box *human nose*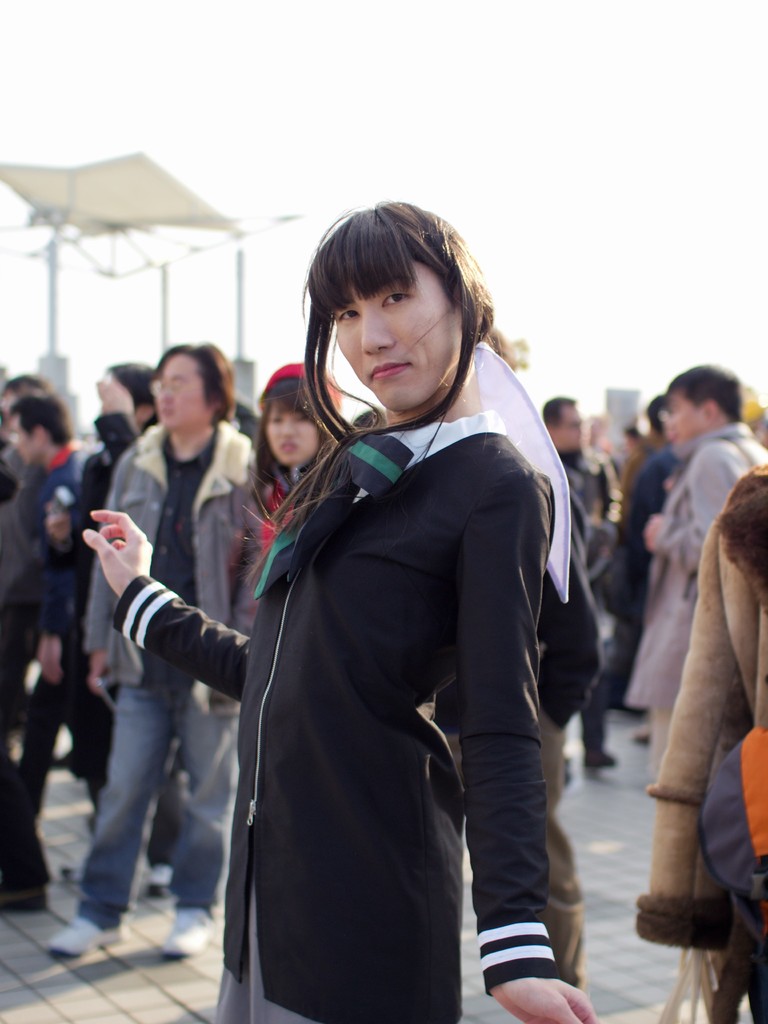
Rect(665, 413, 682, 434)
